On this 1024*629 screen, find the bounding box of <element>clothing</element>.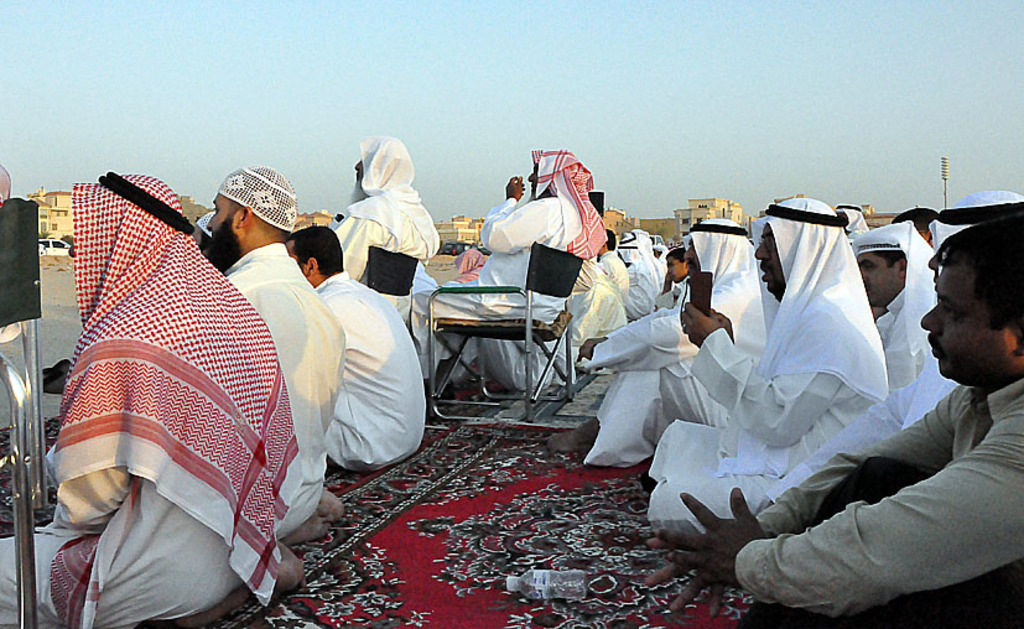
Bounding box: bbox=(334, 165, 436, 345).
